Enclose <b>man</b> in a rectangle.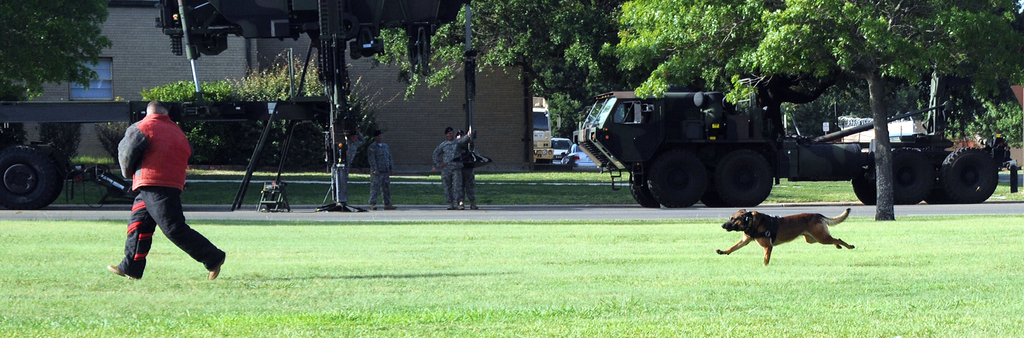
bbox=(328, 130, 364, 177).
